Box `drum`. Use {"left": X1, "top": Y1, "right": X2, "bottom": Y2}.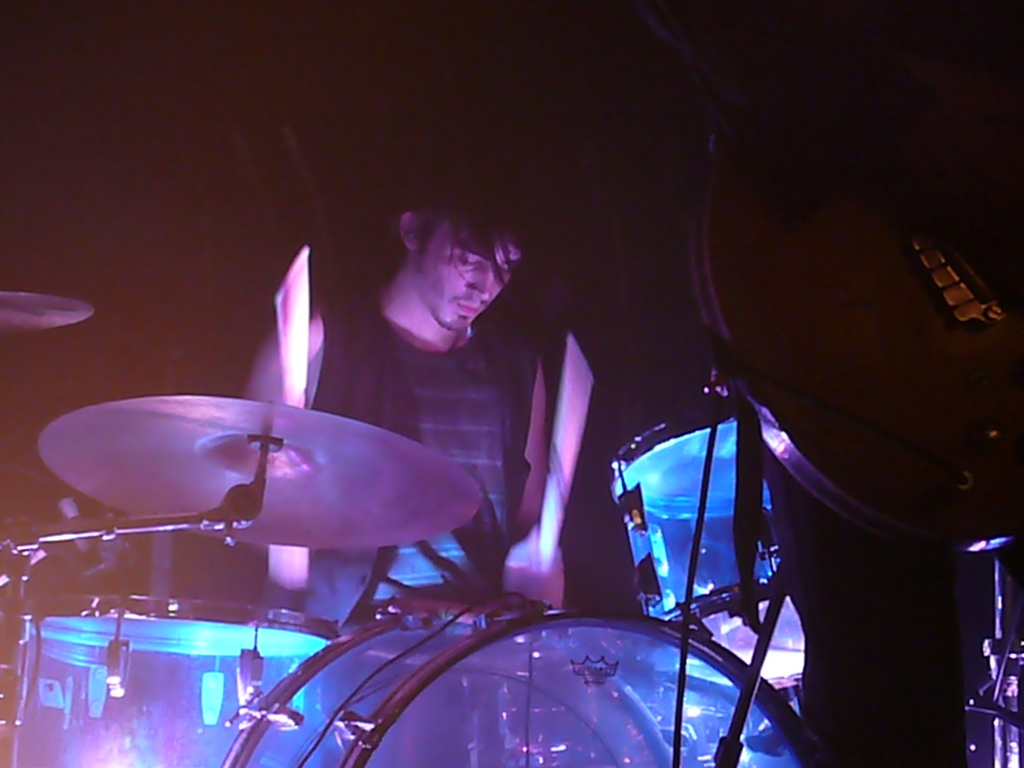
{"left": 608, "top": 404, "right": 804, "bottom": 690}.
